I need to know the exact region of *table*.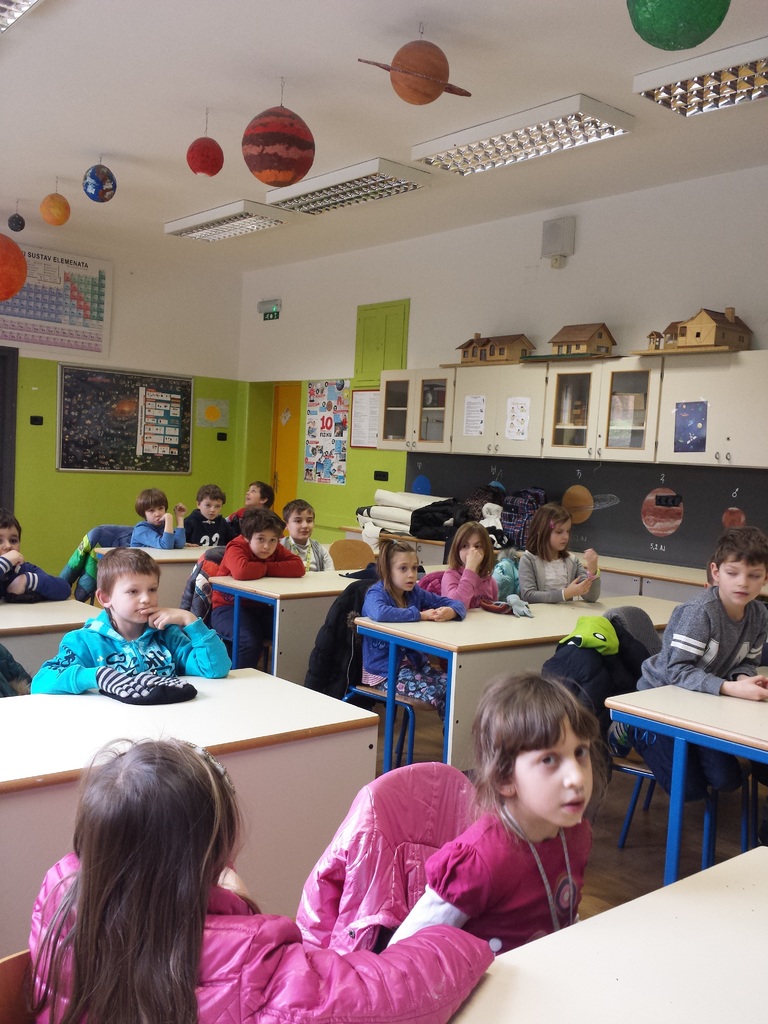
Region: (left=620, top=647, right=767, bottom=892).
